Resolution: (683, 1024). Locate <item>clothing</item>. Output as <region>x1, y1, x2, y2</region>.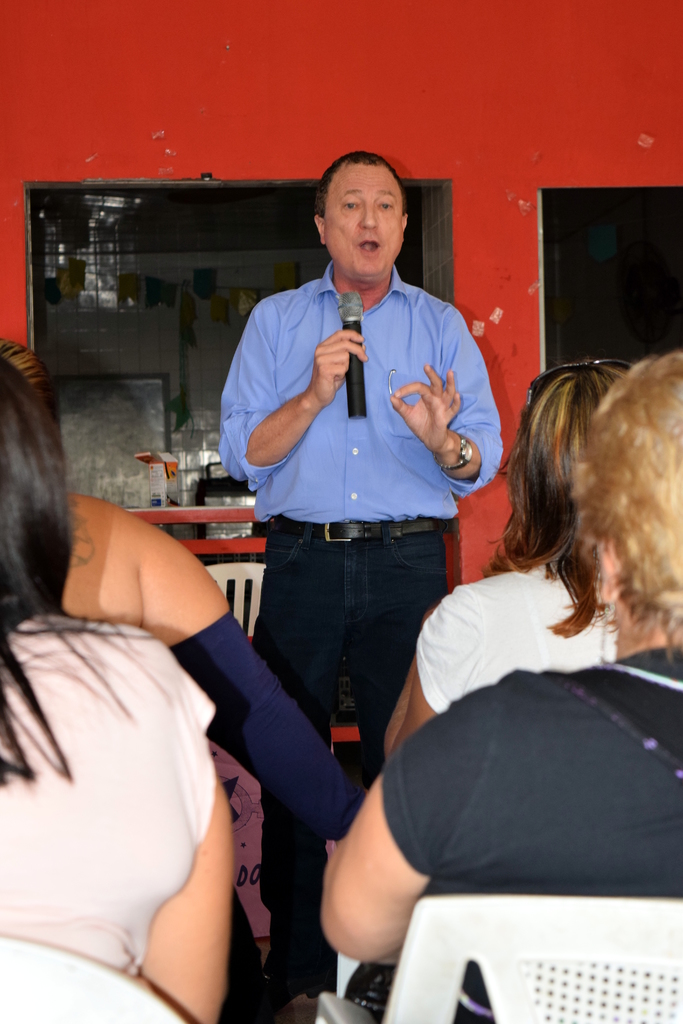
<region>209, 255, 508, 1007</region>.
